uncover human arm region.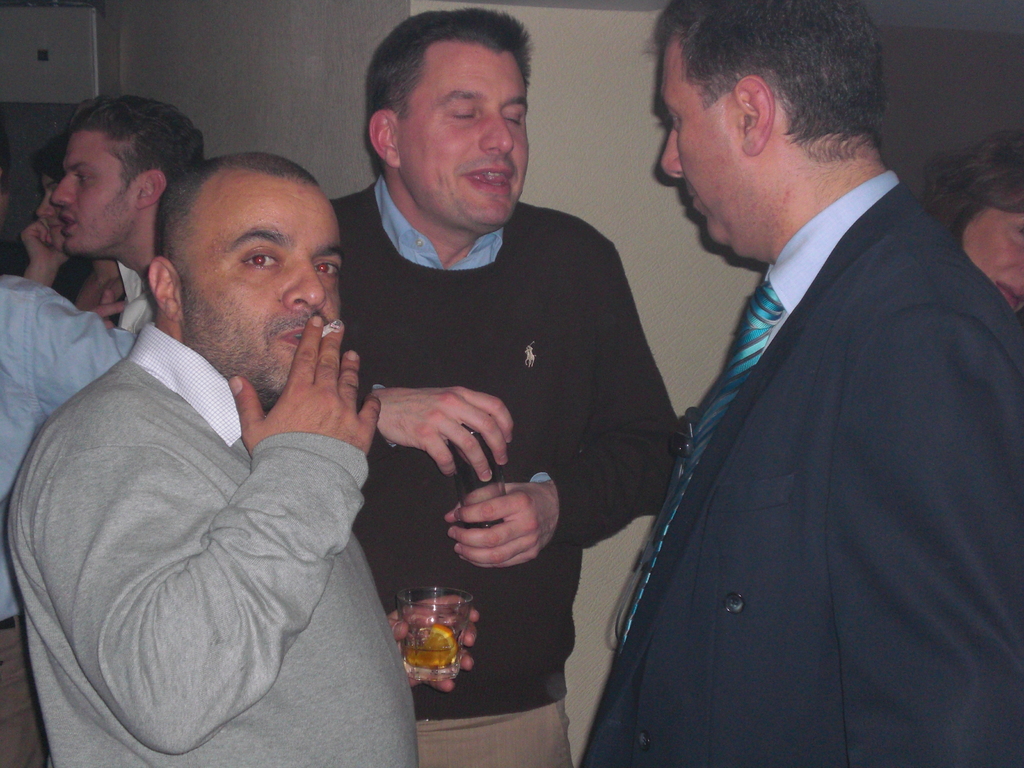
Uncovered: left=0, top=284, right=143, bottom=420.
